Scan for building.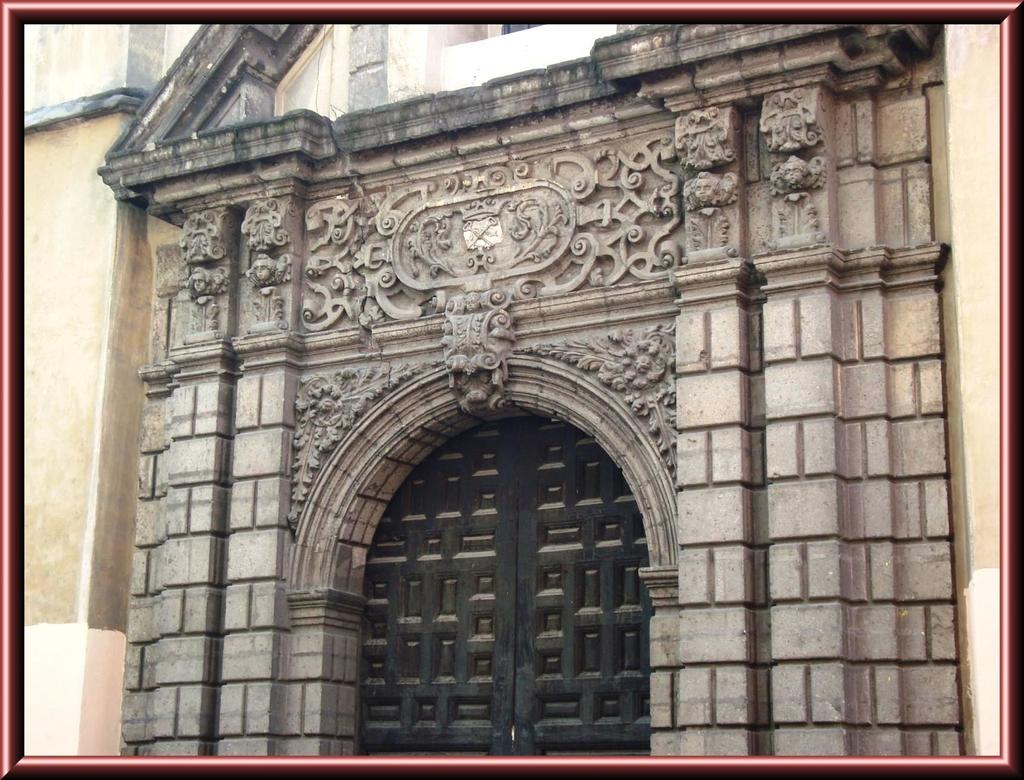
Scan result: box(22, 20, 999, 756).
